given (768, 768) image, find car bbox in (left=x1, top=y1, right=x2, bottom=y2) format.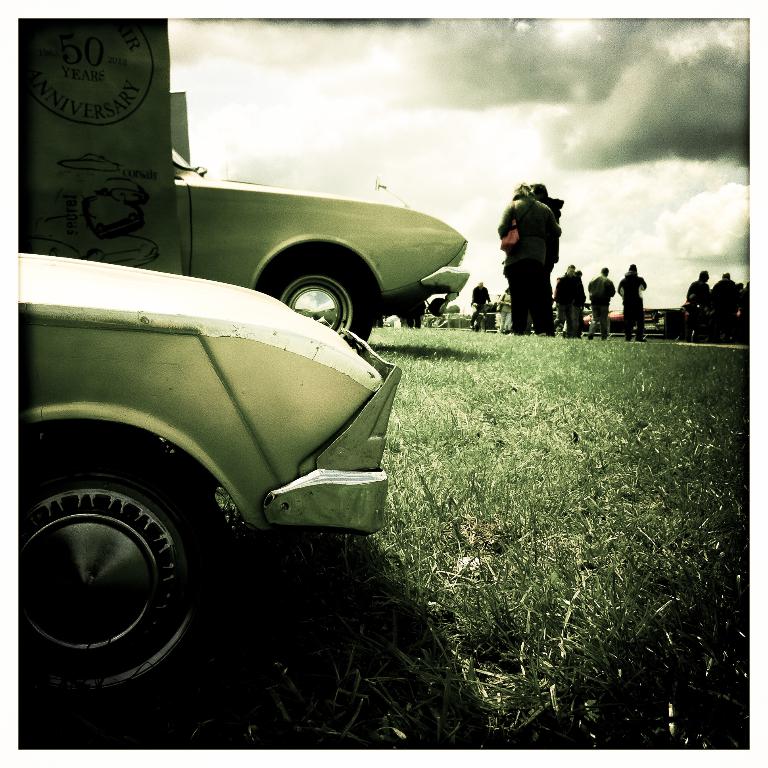
(left=15, top=255, right=405, bottom=695).
